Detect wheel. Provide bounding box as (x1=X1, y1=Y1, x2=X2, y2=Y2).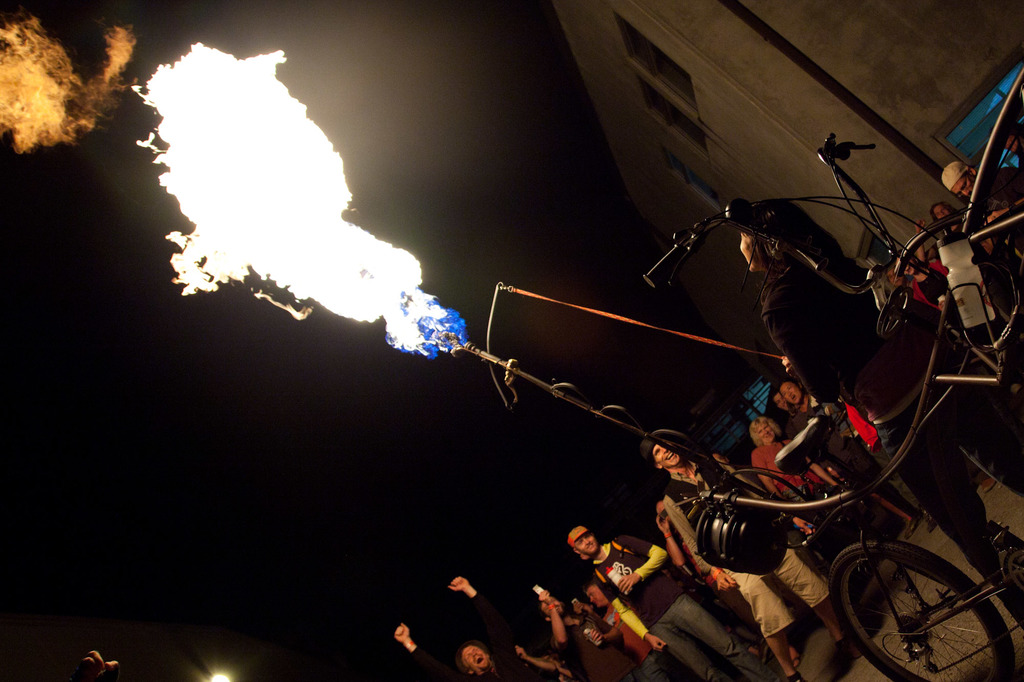
(x1=840, y1=535, x2=991, y2=666).
